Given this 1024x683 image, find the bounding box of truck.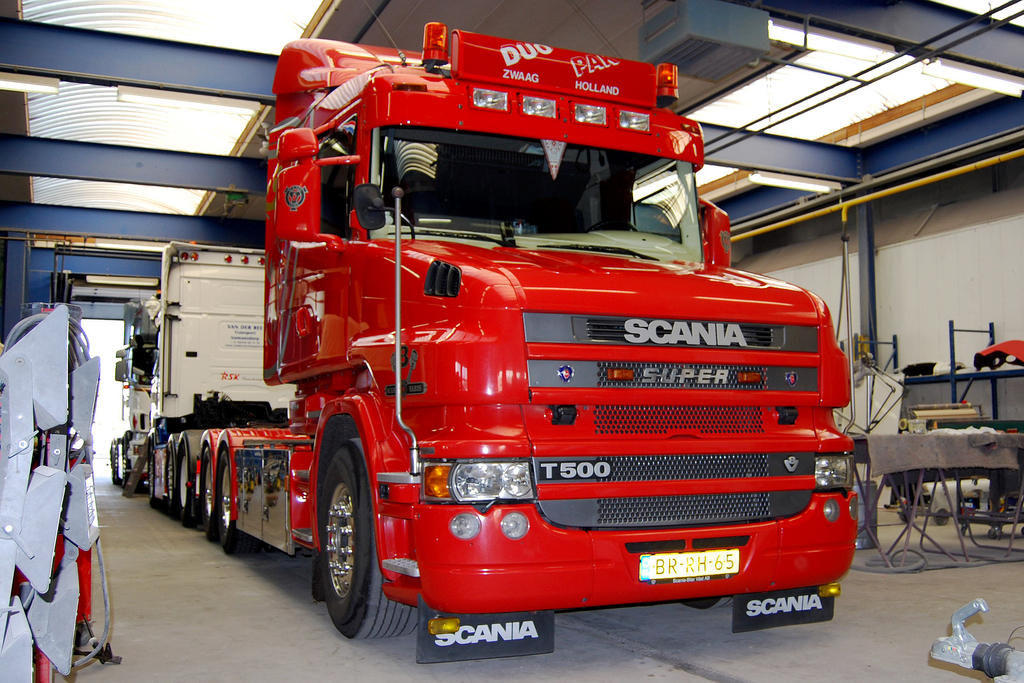
bbox=[137, 40, 865, 647].
